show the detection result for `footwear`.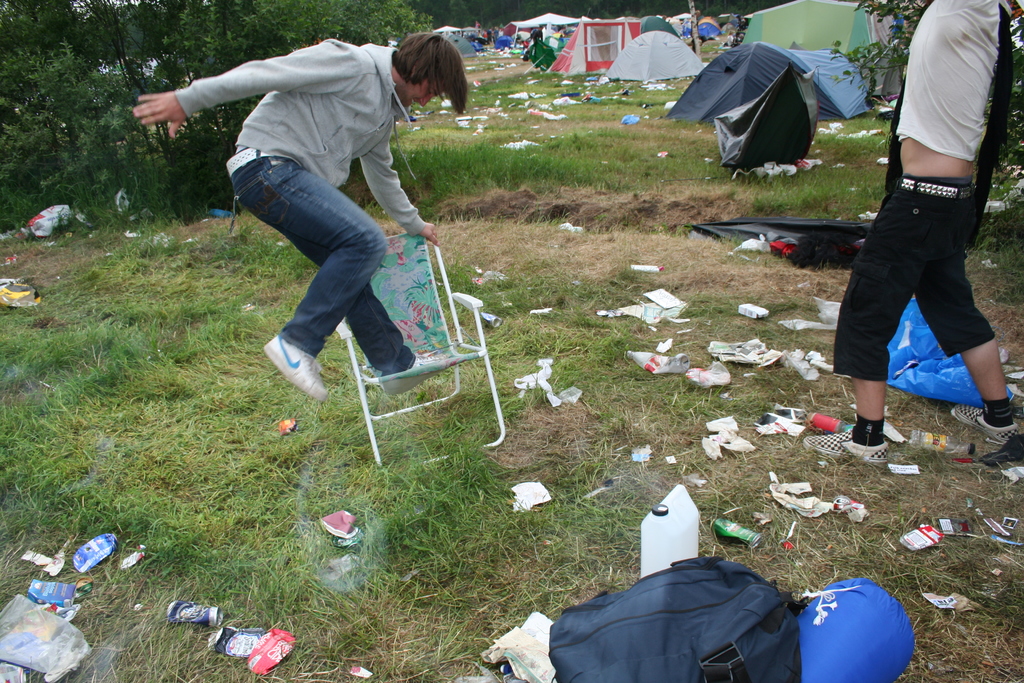
[left=387, top=343, right=451, bottom=395].
